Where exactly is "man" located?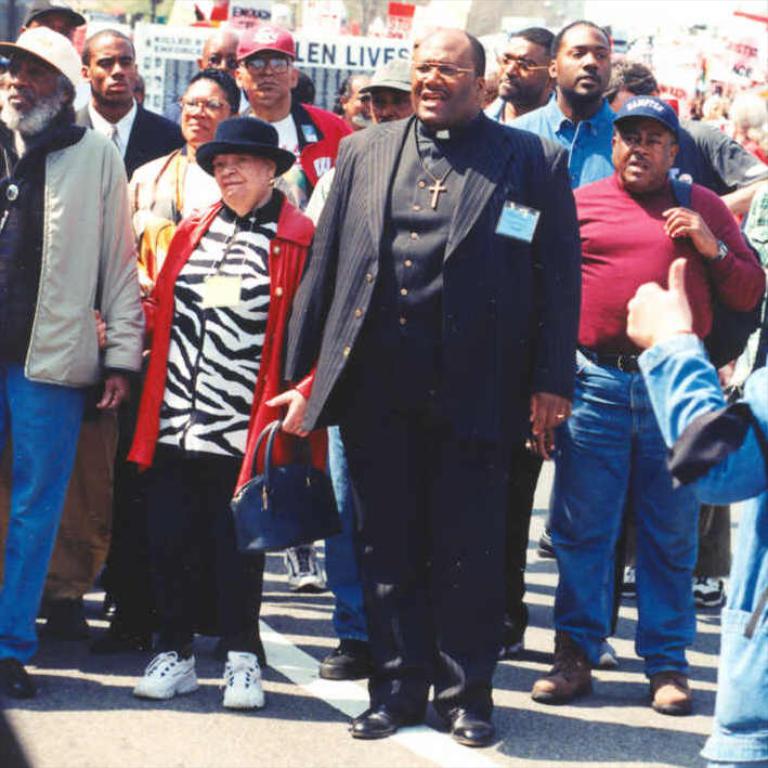
Its bounding box is (x1=598, y1=57, x2=767, y2=612).
